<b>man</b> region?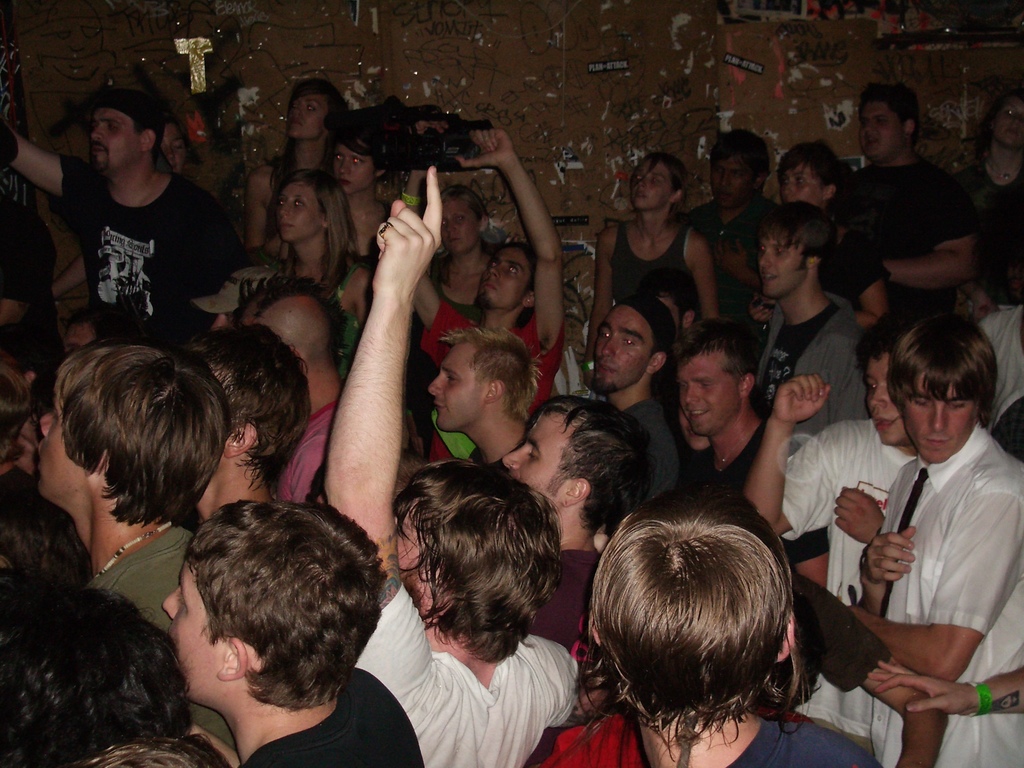
Rect(36, 336, 234, 753)
